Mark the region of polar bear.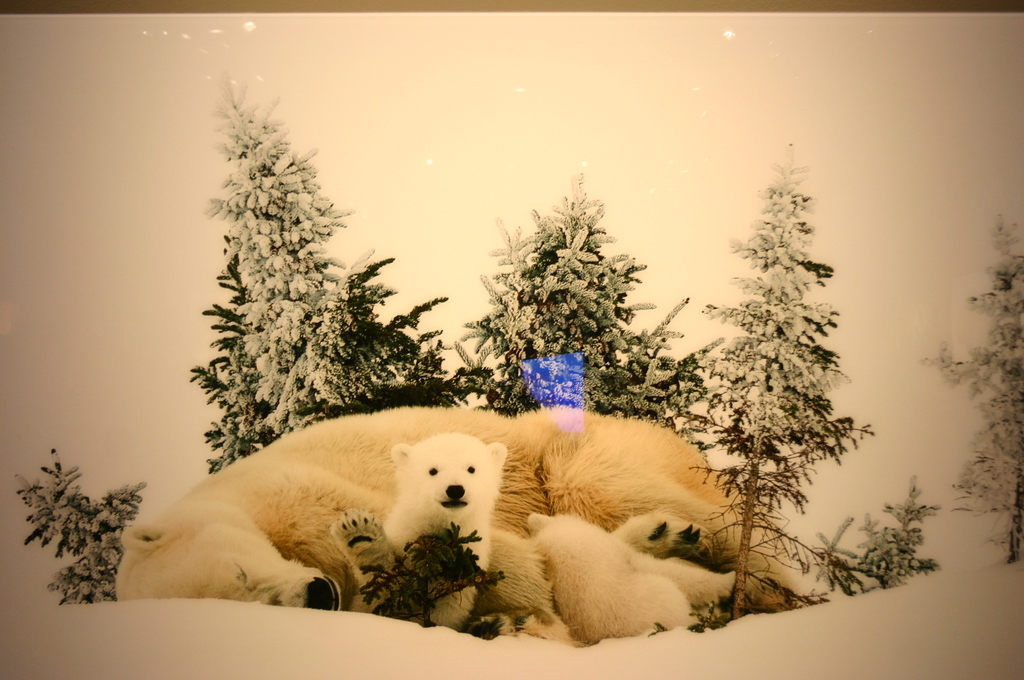
Region: Rect(378, 435, 509, 629).
